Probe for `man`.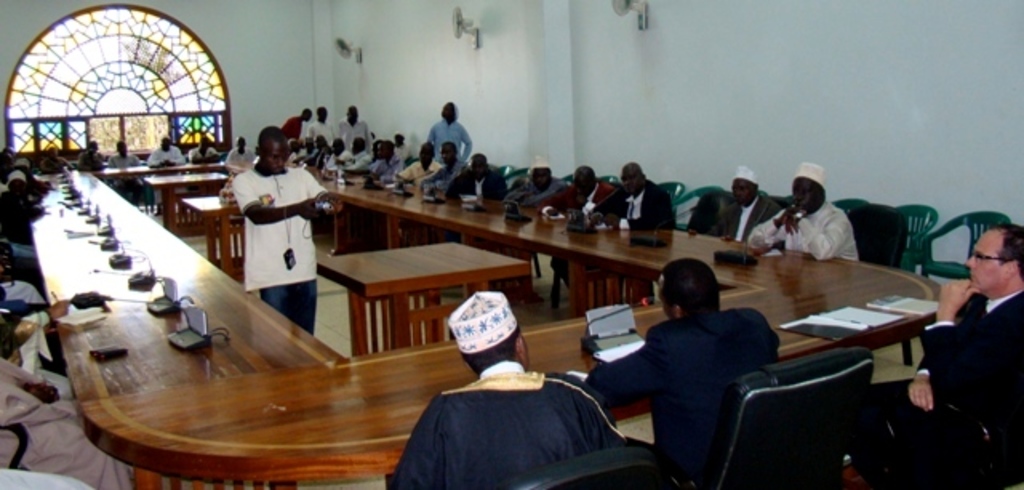
Probe result: 576, 256, 786, 488.
